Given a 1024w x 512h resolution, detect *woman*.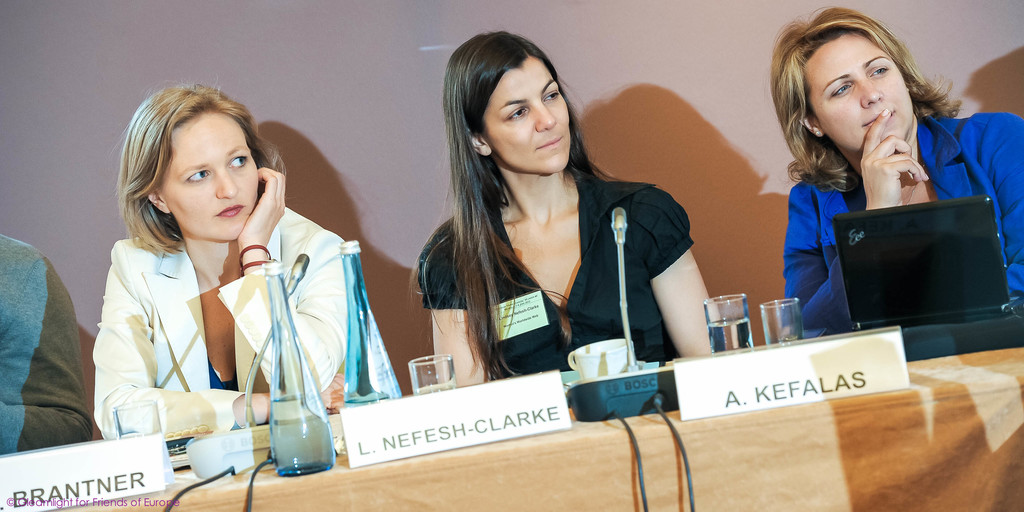
x1=396 y1=35 x2=712 y2=401.
